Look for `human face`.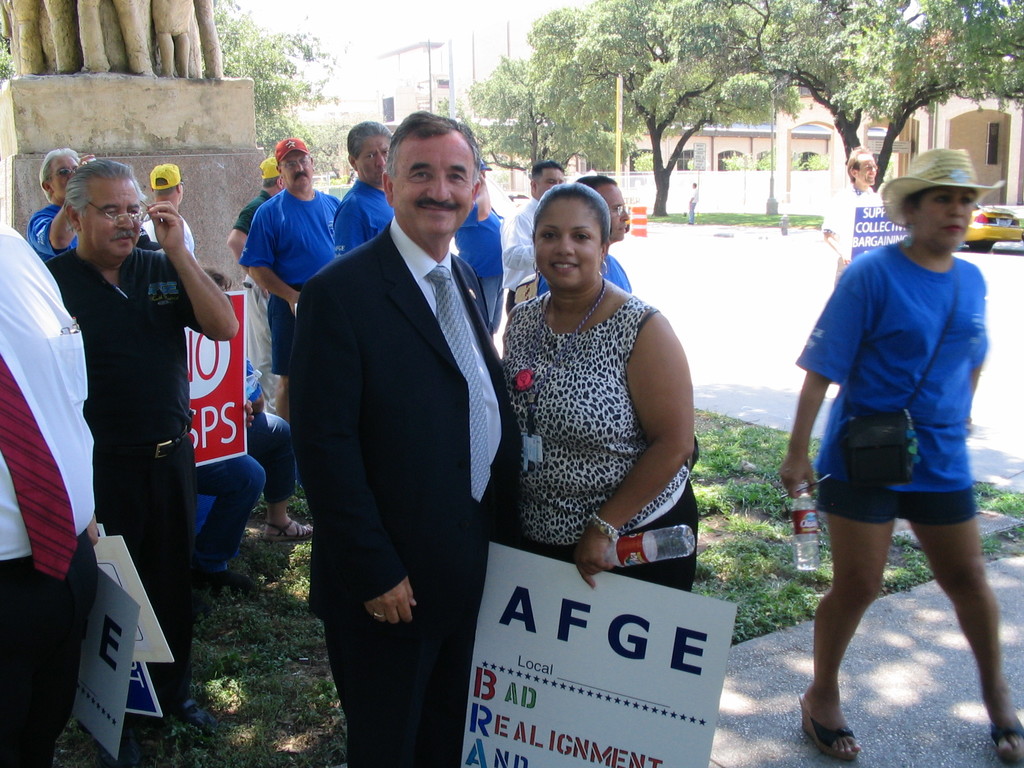
Found: 287 155 313 188.
